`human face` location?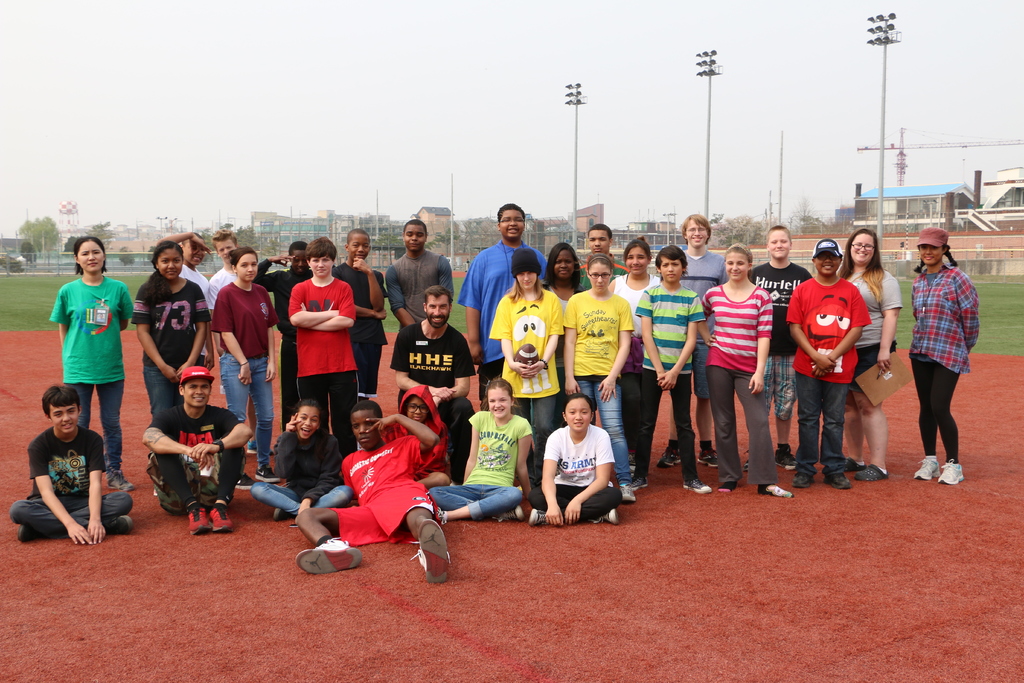
{"x1": 591, "y1": 228, "x2": 610, "y2": 254}
